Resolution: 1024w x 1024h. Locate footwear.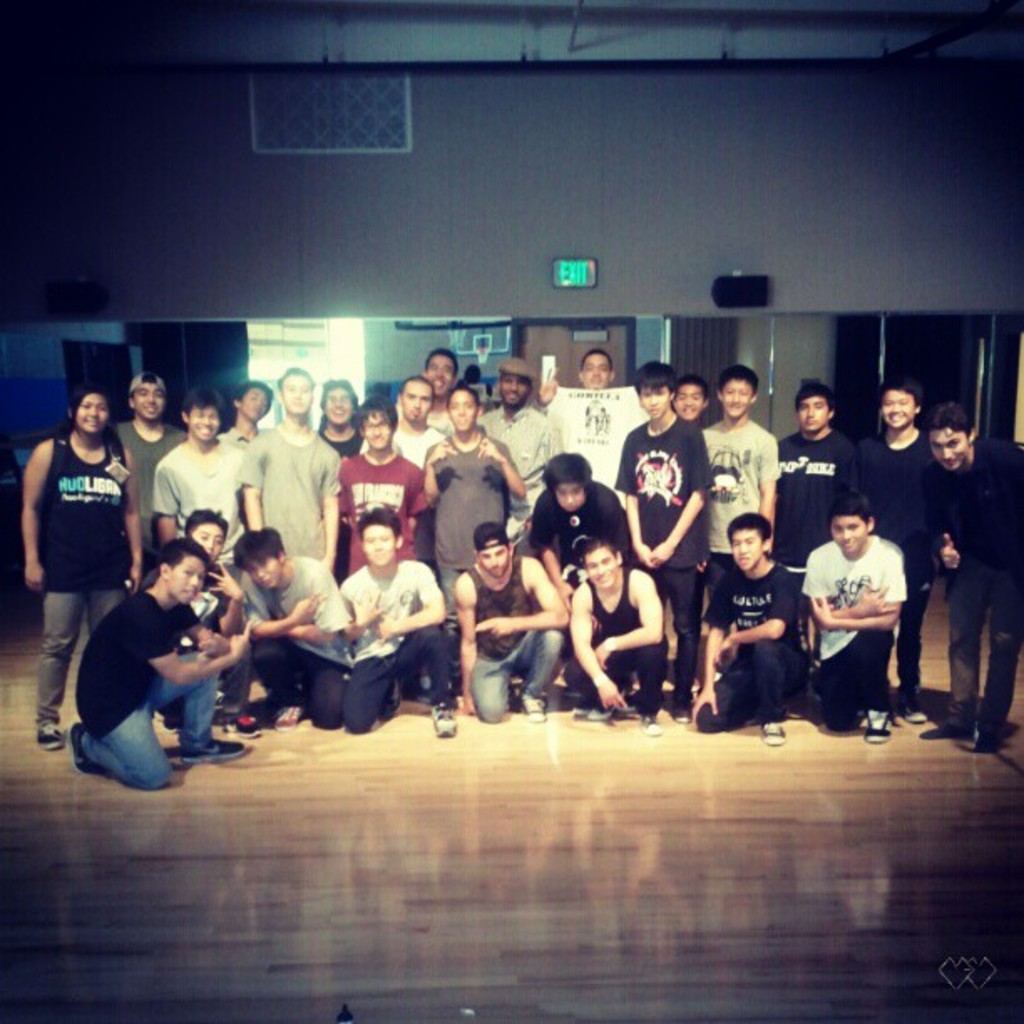
427 701 455 733.
